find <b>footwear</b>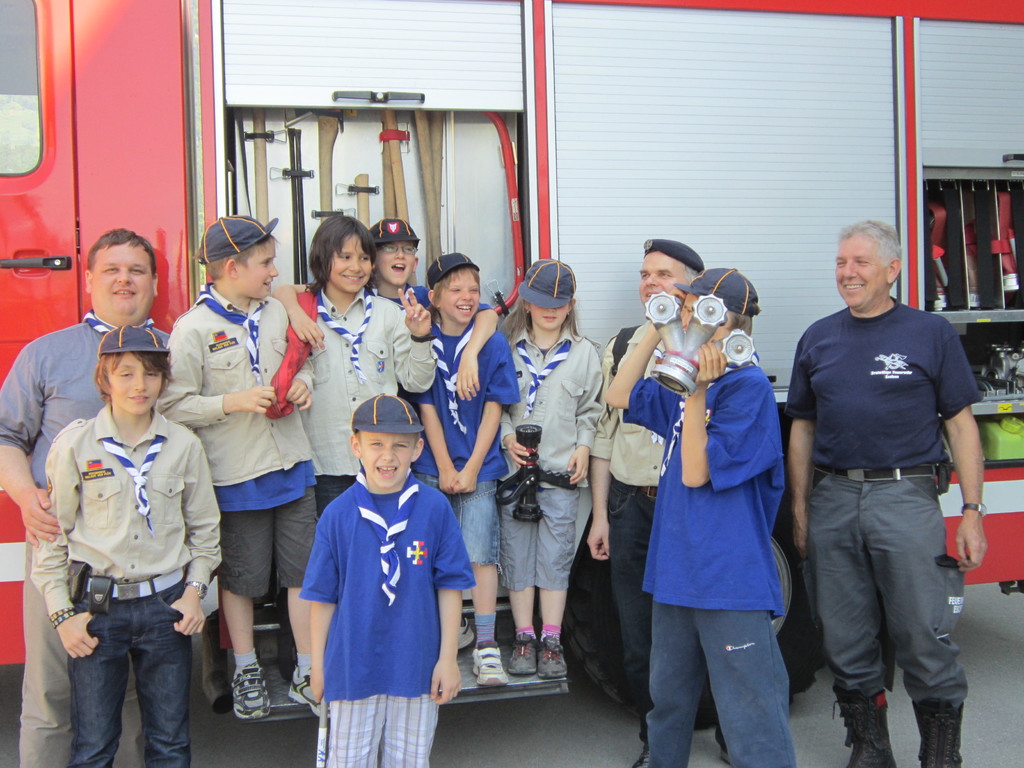
<region>452, 618, 481, 651</region>
